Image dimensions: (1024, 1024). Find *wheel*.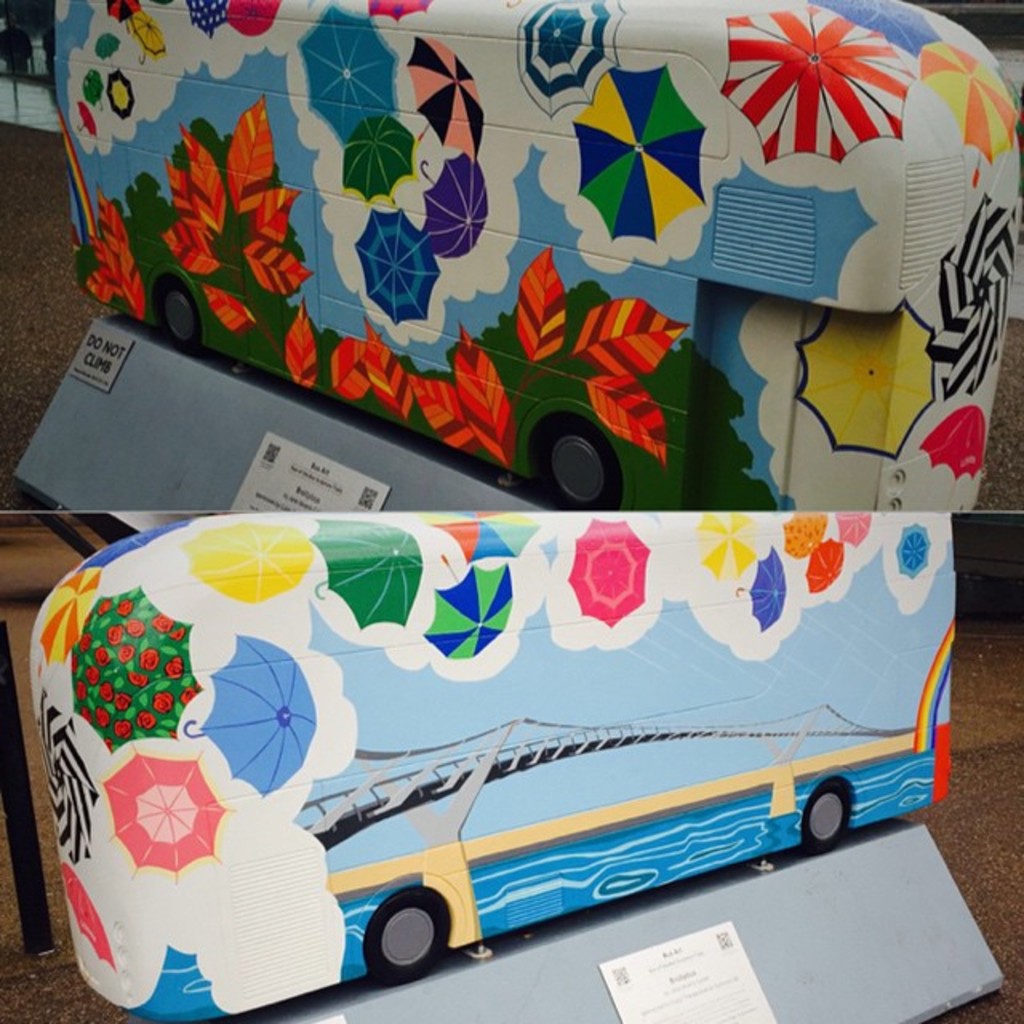
800,778,858,850.
